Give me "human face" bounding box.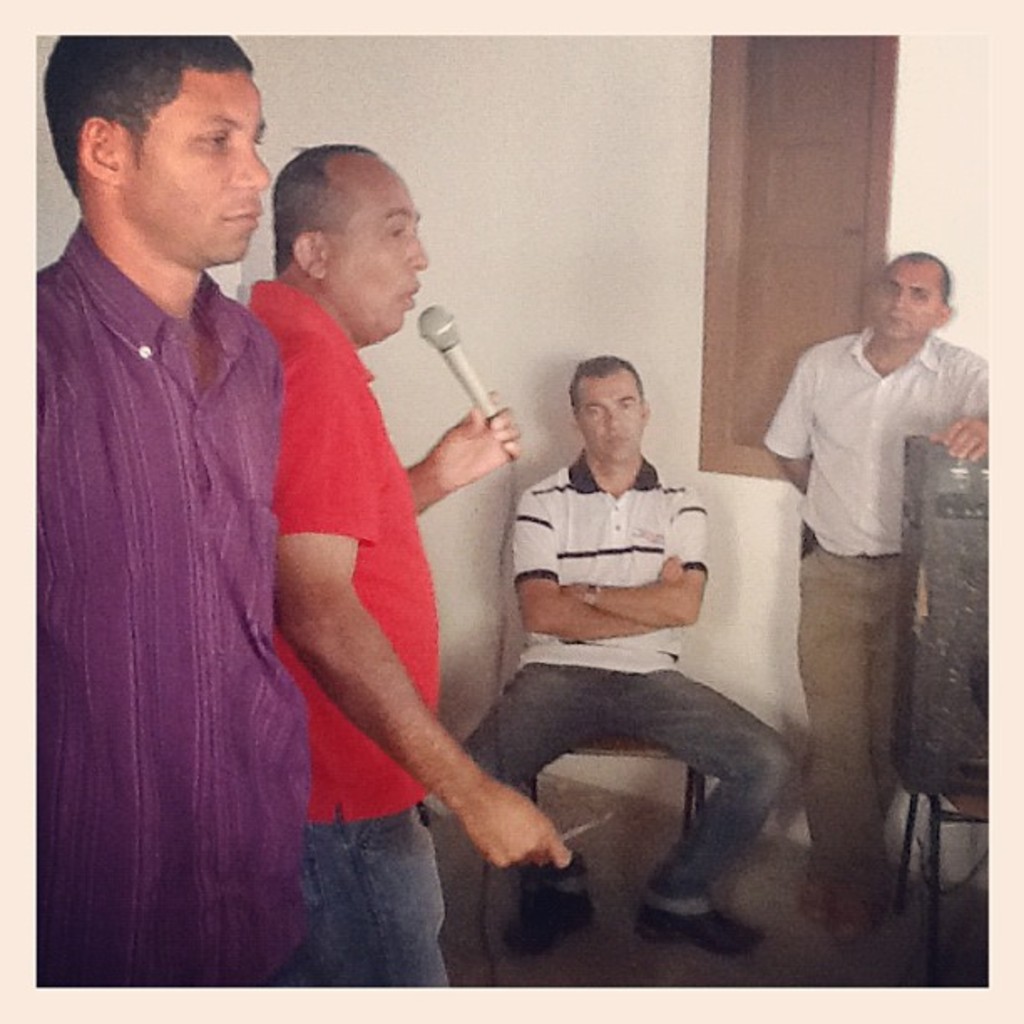
[571,361,646,458].
